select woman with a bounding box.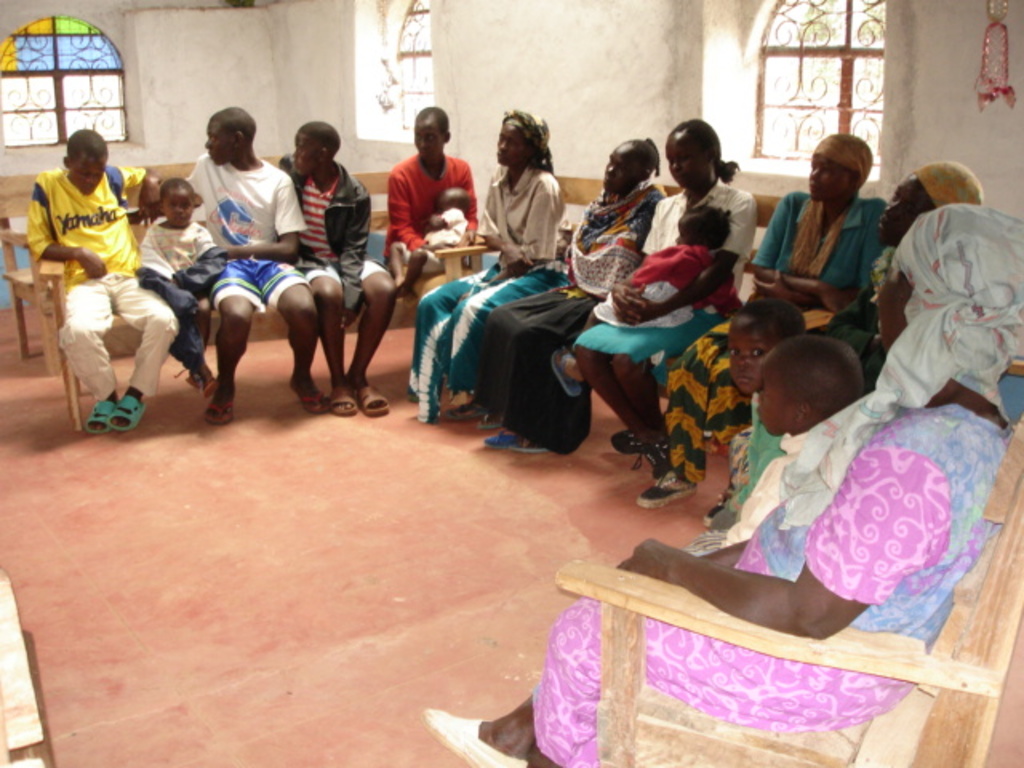
418,104,571,427.
